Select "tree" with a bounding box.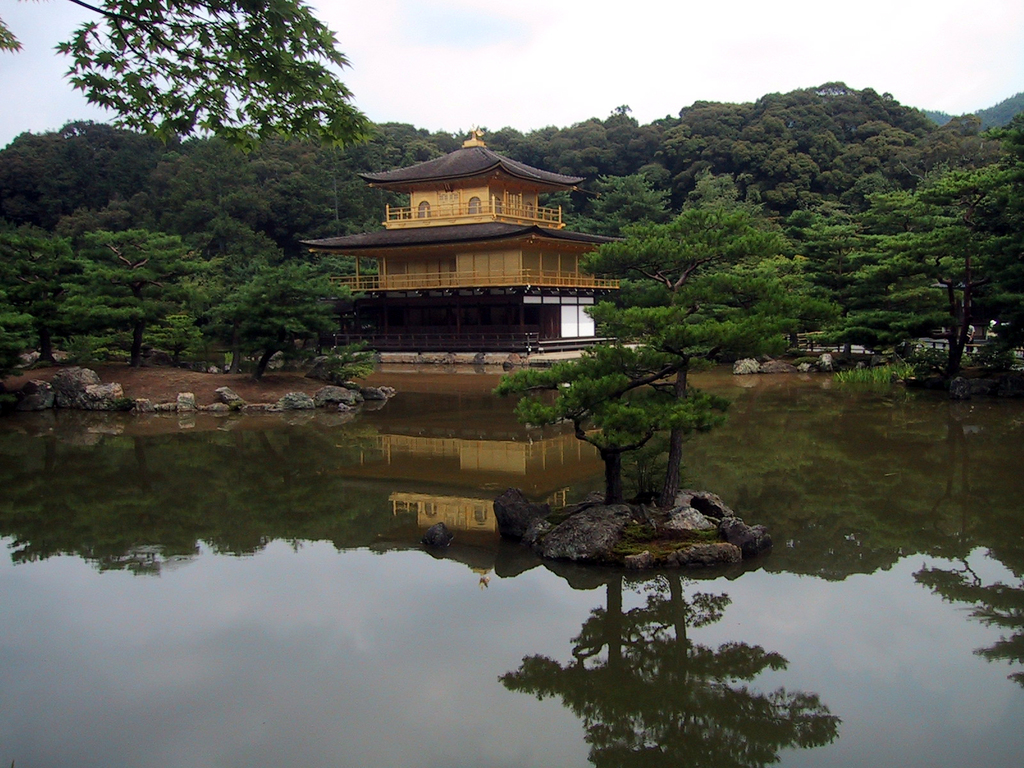
(left=12, top=236, right=77, bottom=362).
